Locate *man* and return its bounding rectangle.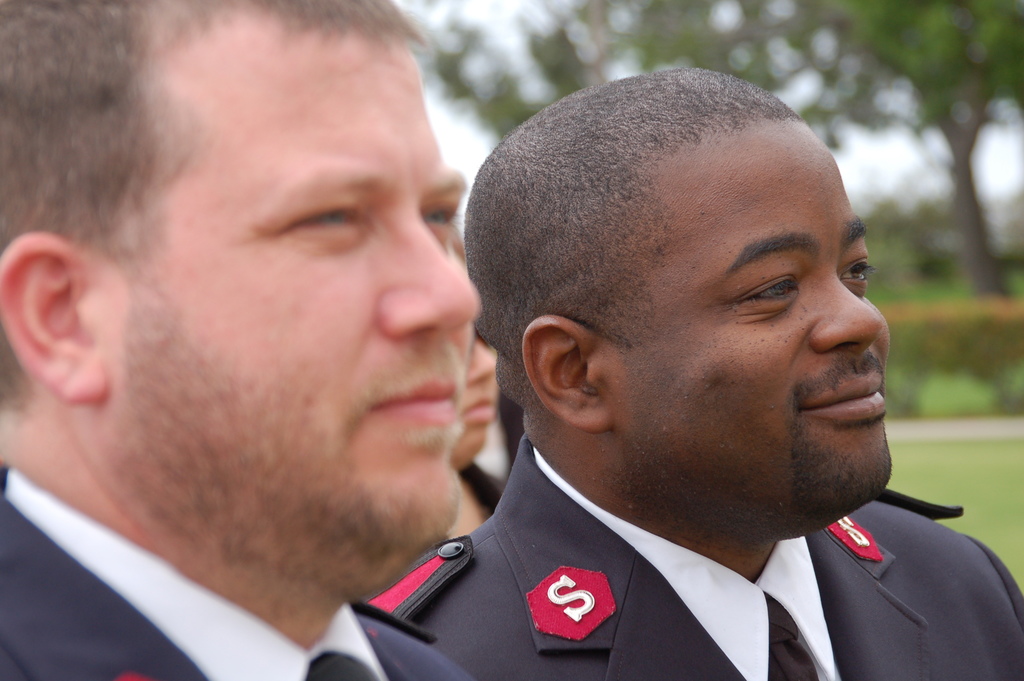
0, 0, 476, 680.
